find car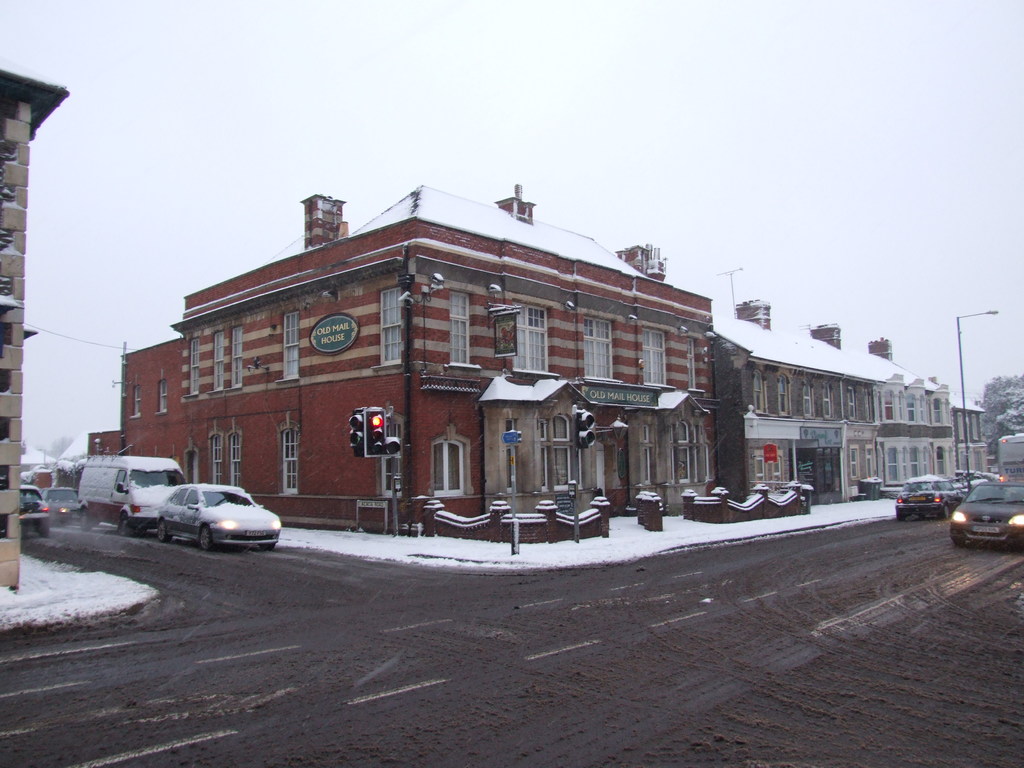
Rect(47, 486, 72, 522)
